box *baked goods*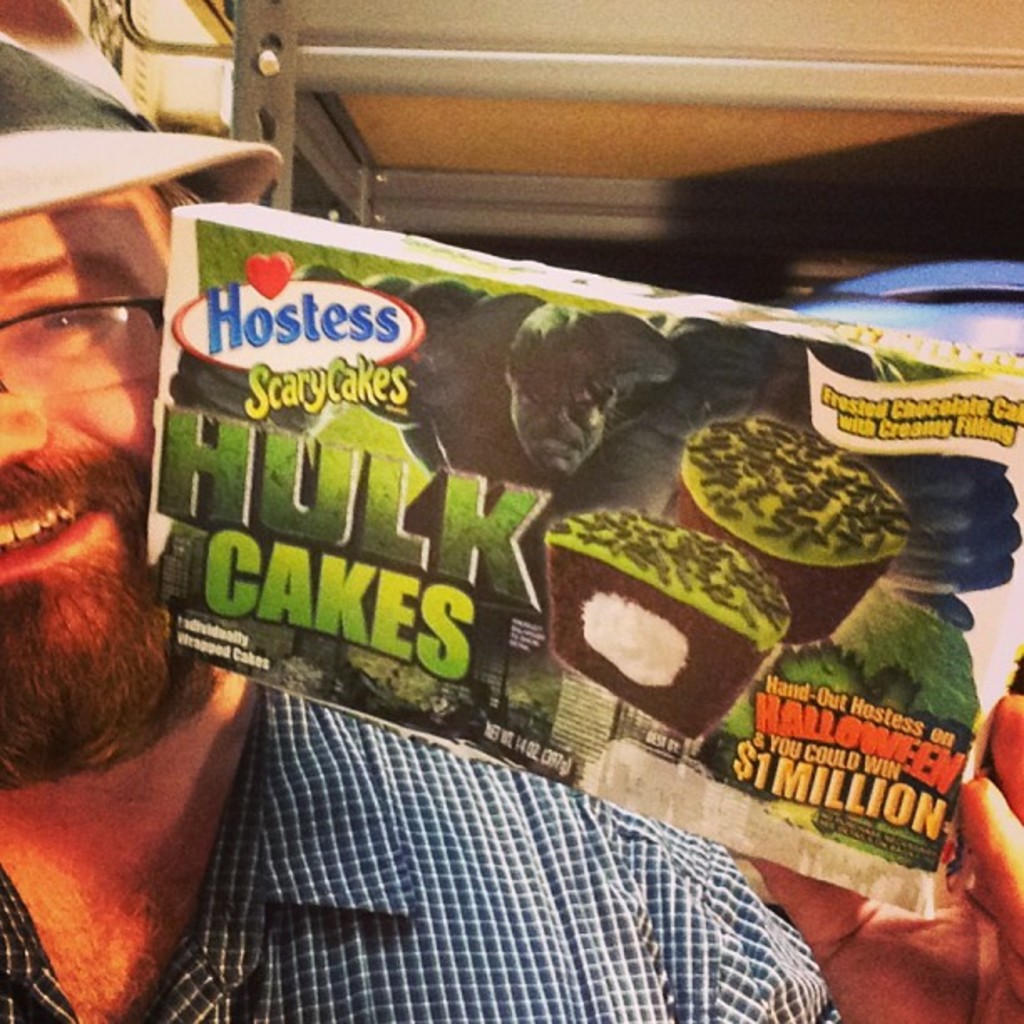
(542,507,798,745)
